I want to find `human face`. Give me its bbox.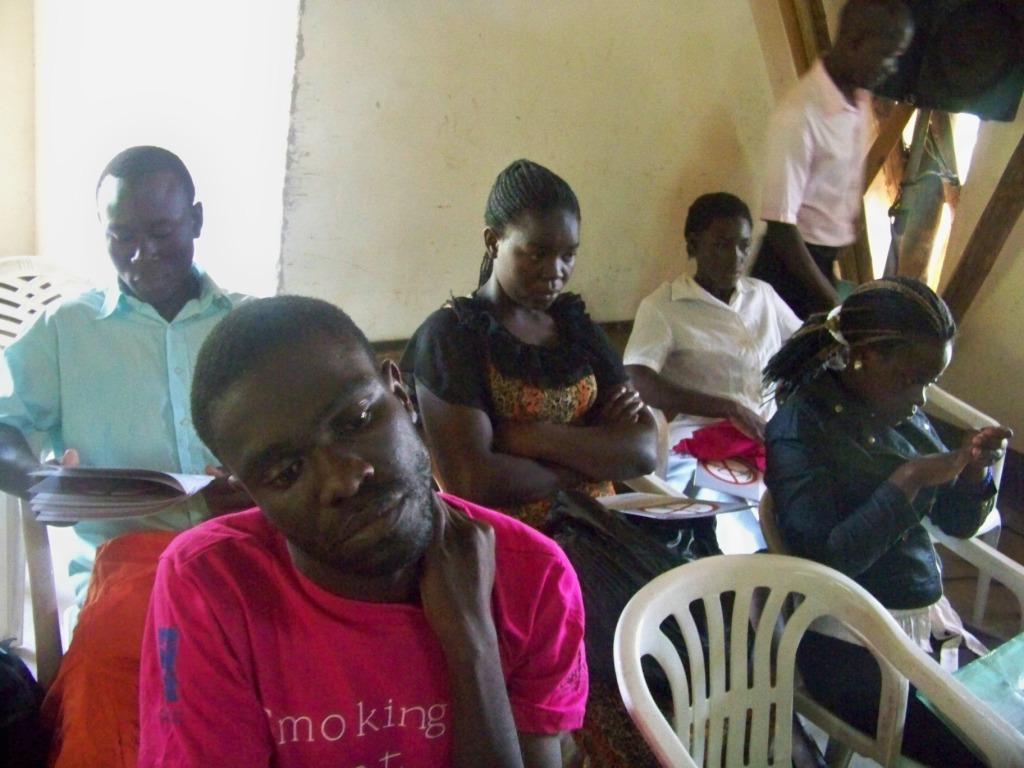
l=866, t=333, r=951, b=423.
